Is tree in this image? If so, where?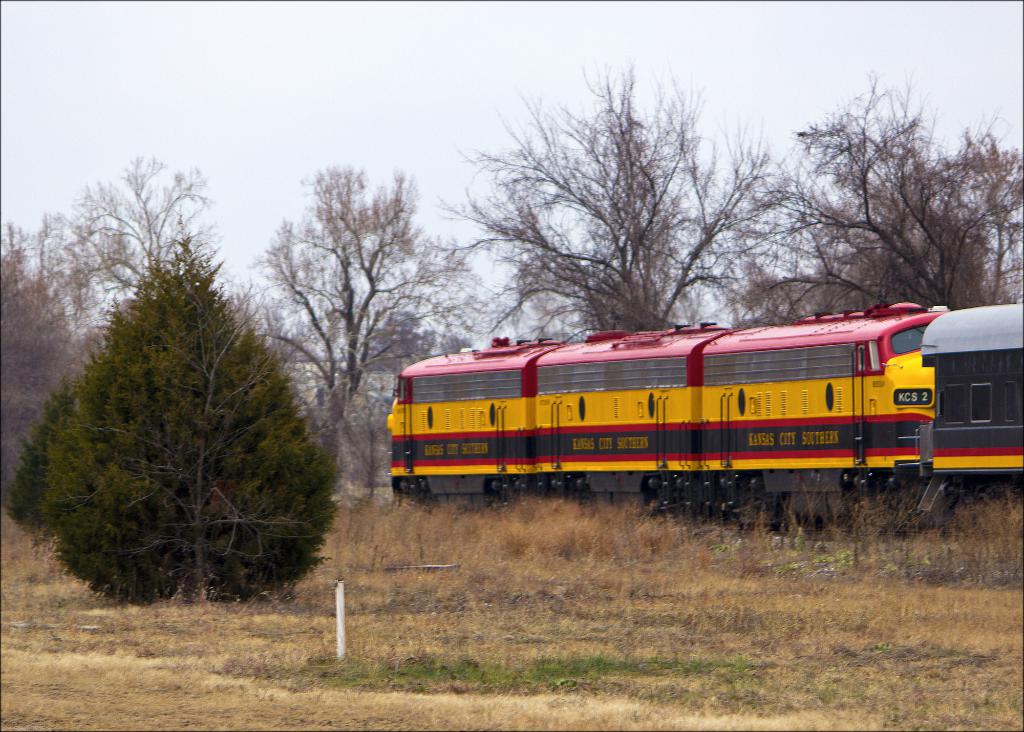
Yes, at rect(429, 52, 792, 330).
